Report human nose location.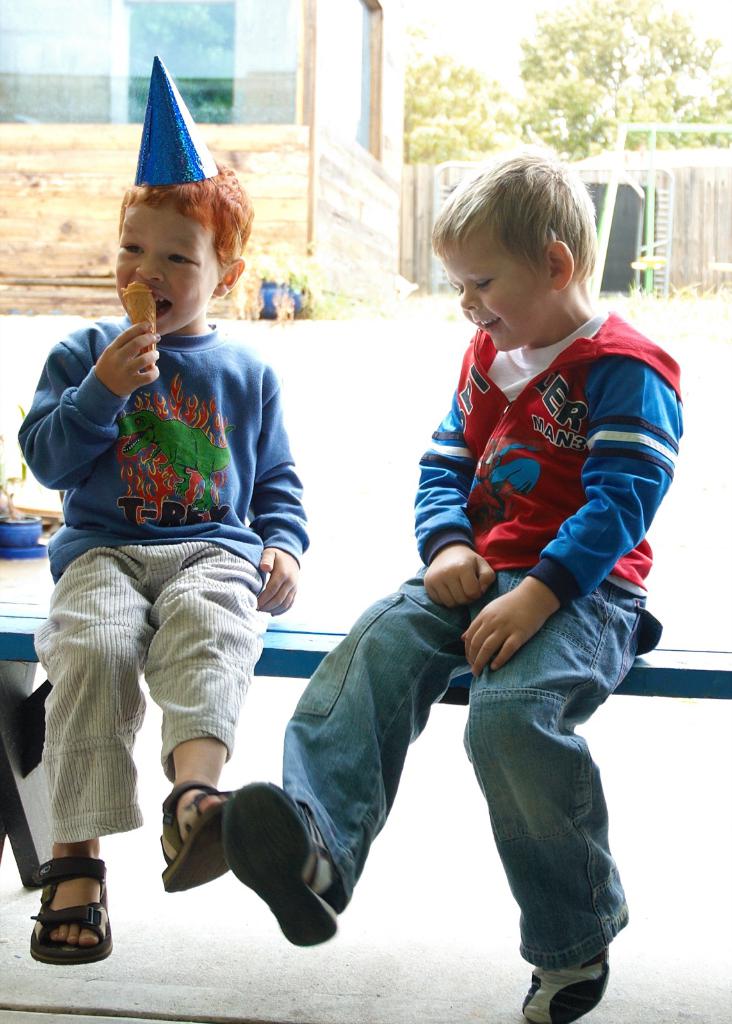
Report: x1=458 y1=280 x2=486 y2=316.
